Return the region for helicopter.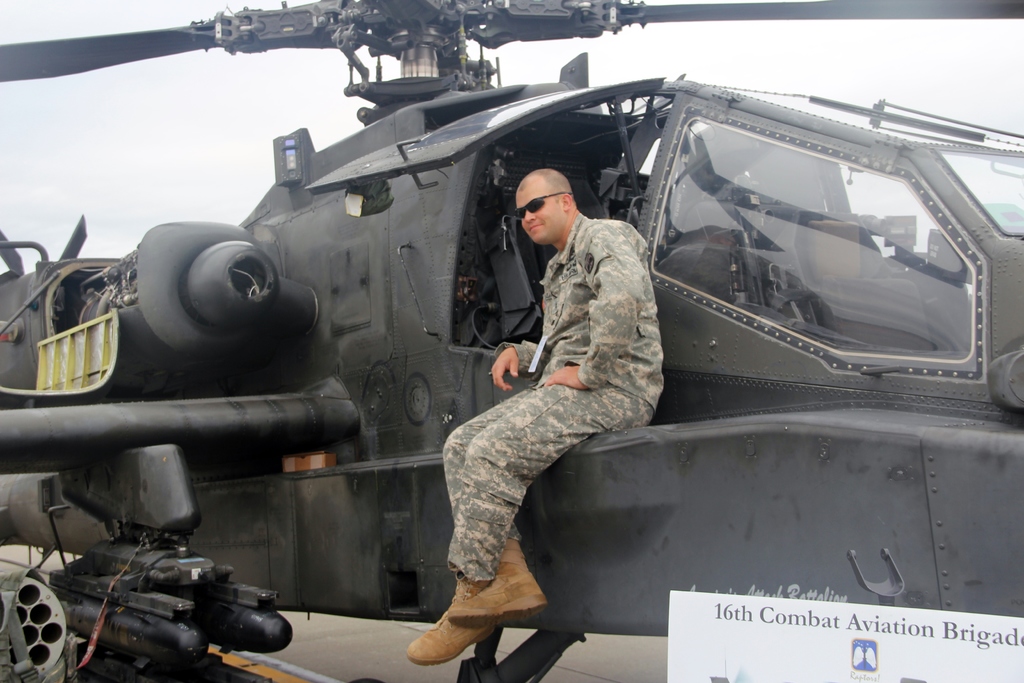
3,0,1023,648.
